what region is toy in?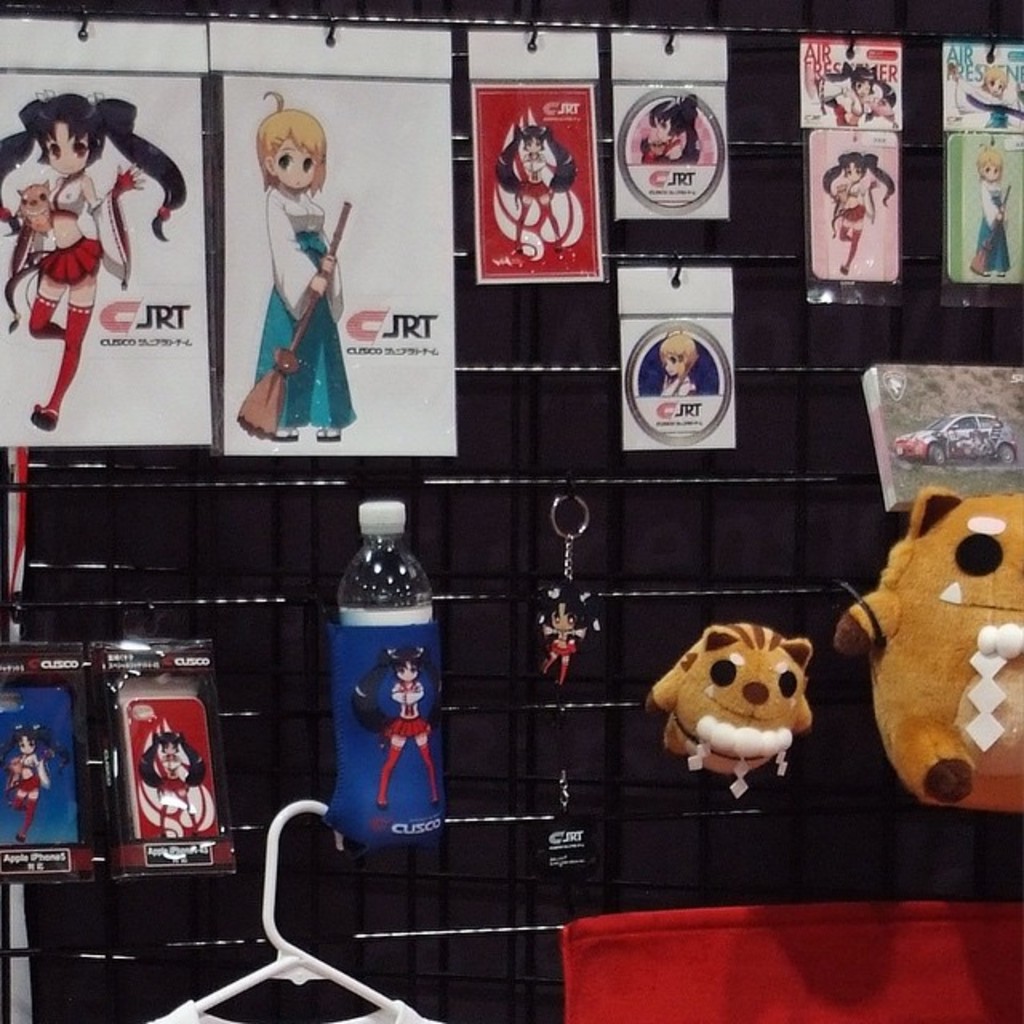
box(624, 624, 840, 826).
